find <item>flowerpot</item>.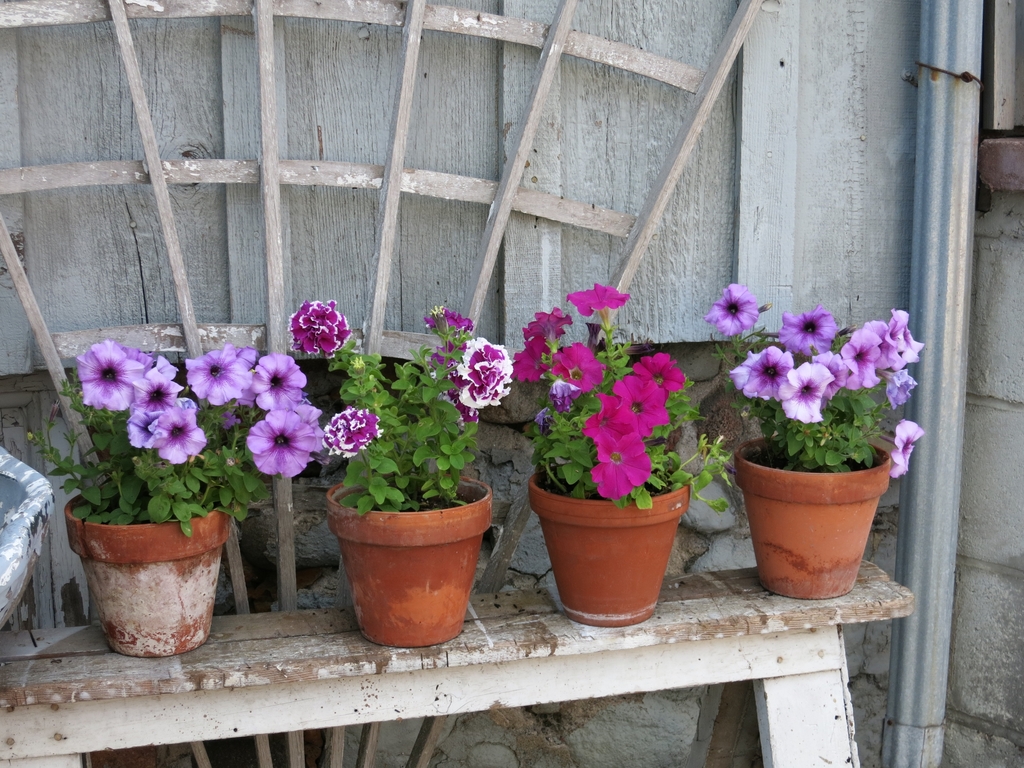
bbox(328, 475, 495, 647).
